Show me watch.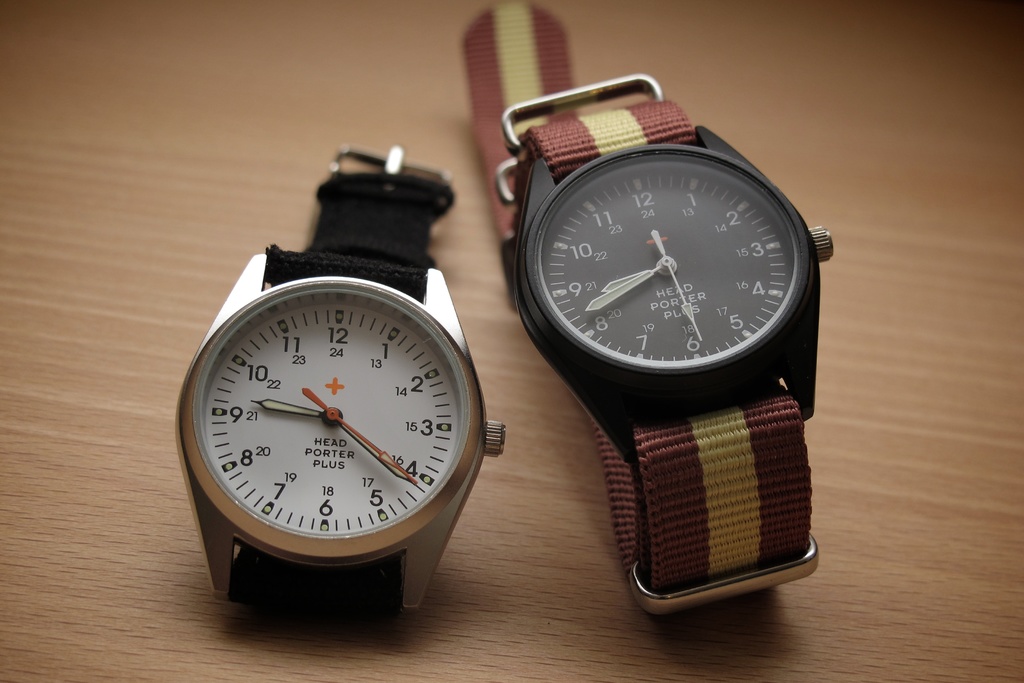
watch is here: 468:0:840:618.
